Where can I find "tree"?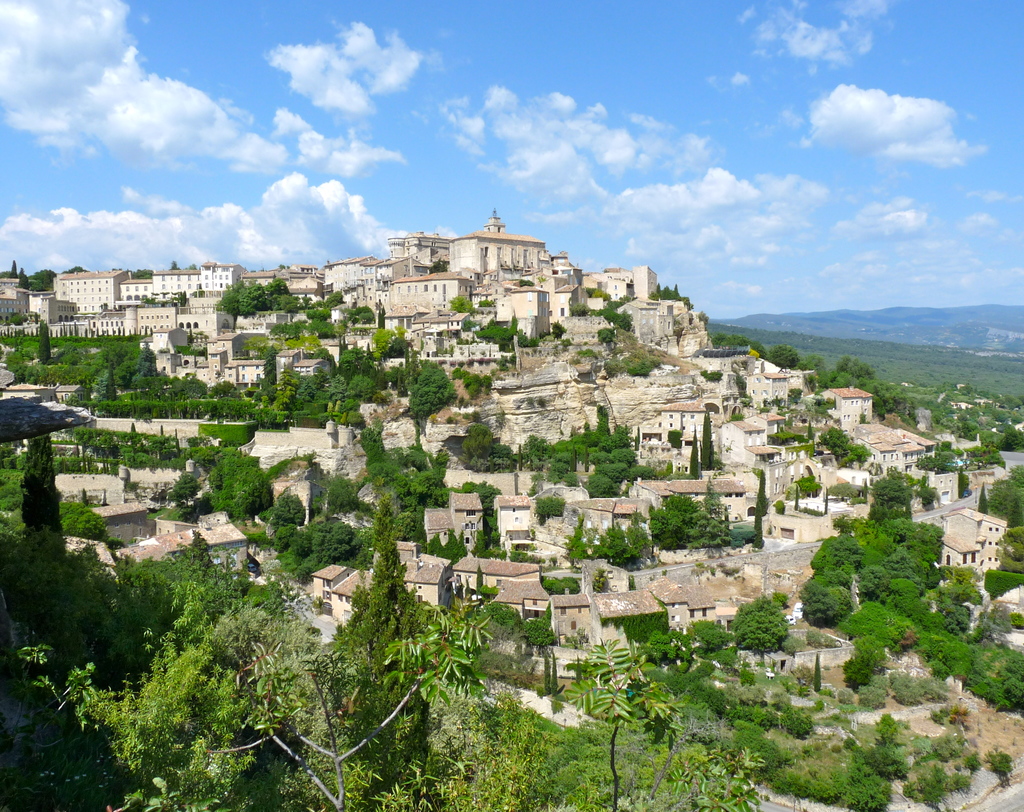
You can find it at x1=844, y1=606, x2=893, y2=642.
